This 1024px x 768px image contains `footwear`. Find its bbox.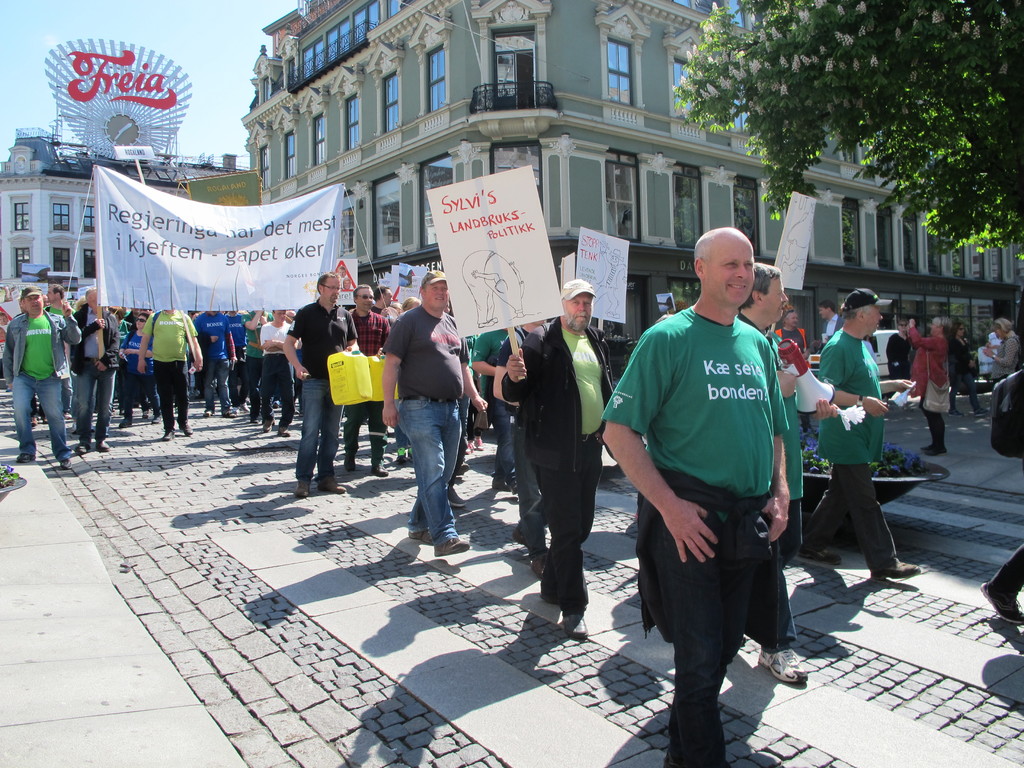
bbox(65, 399, 76, 419).
